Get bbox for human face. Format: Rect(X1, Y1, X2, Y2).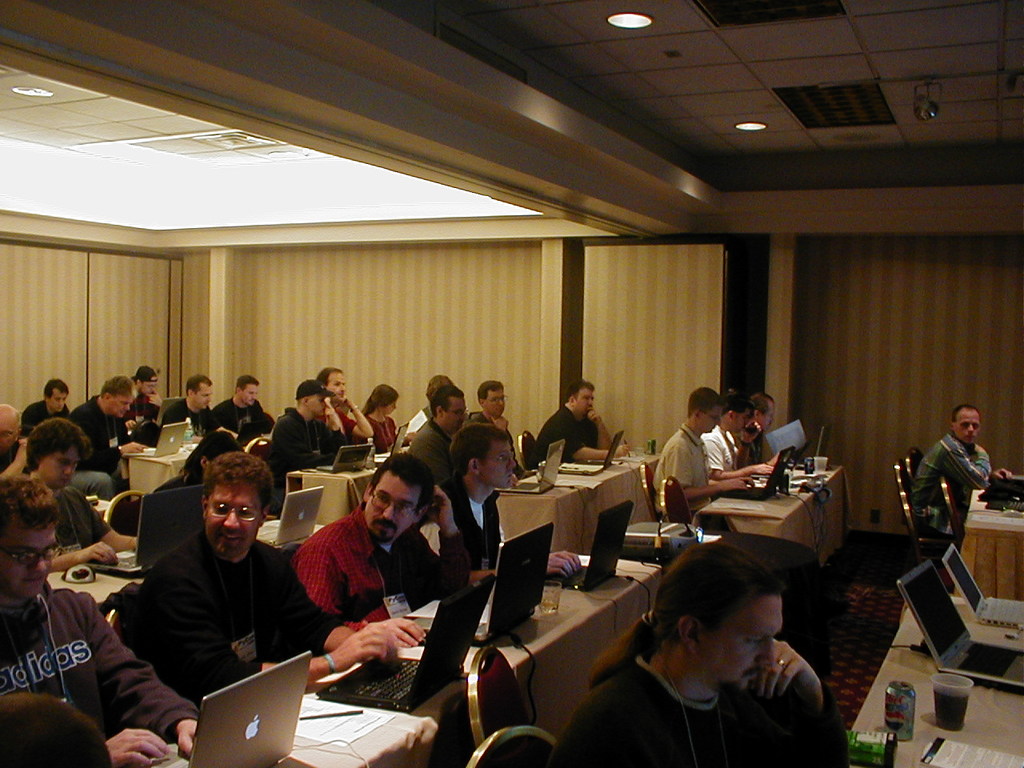
Rect(308, 395, 328, 414).
